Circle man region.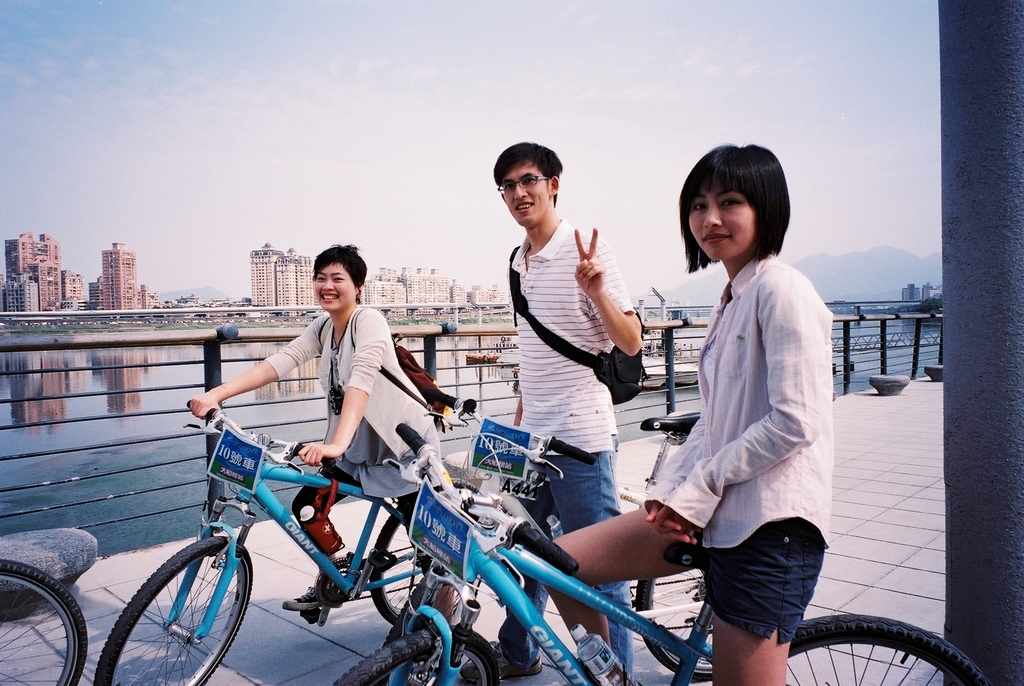
Region: Rect(508, 137, 652, 685).
